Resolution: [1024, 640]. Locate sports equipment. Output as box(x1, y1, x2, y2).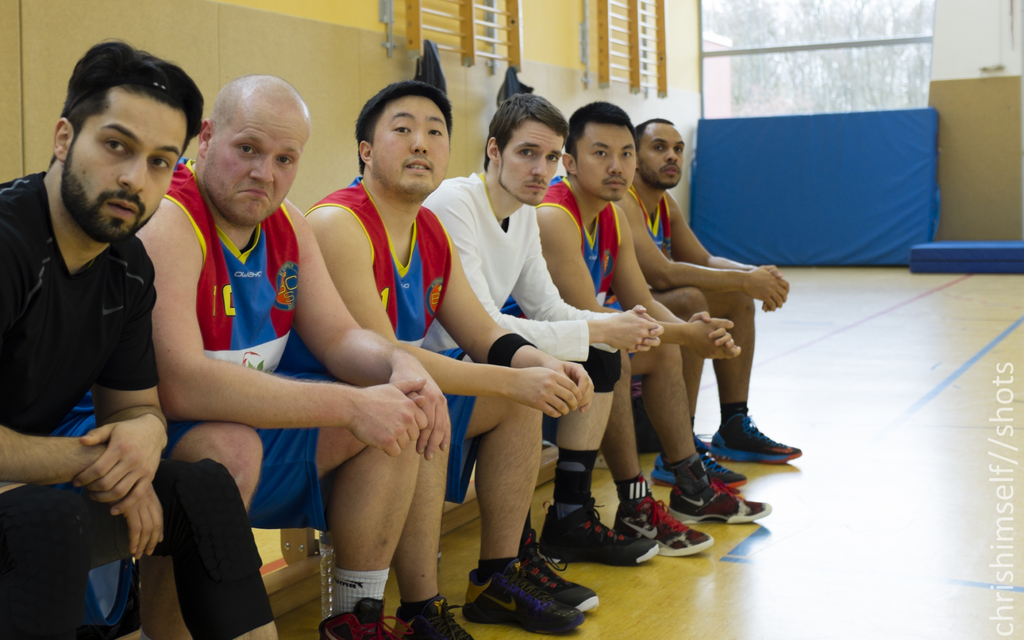
box(616, 497, 713, 556).
